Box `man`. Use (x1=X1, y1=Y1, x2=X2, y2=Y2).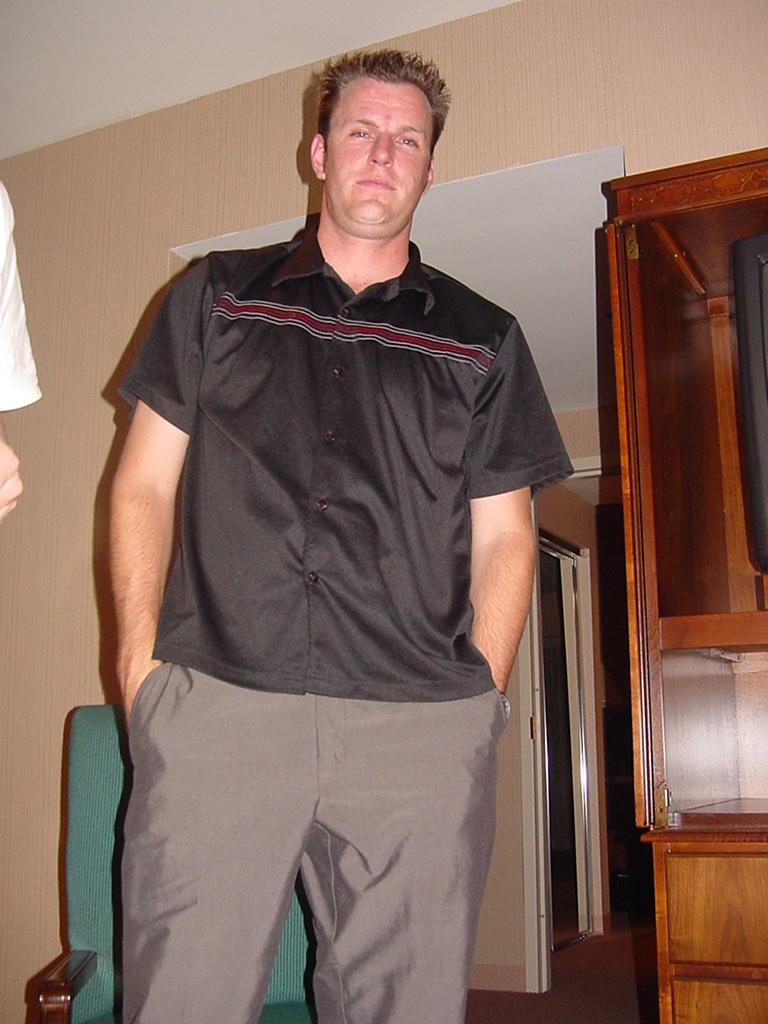
(x1=96, y1=51, x2=591, y2=1015).
